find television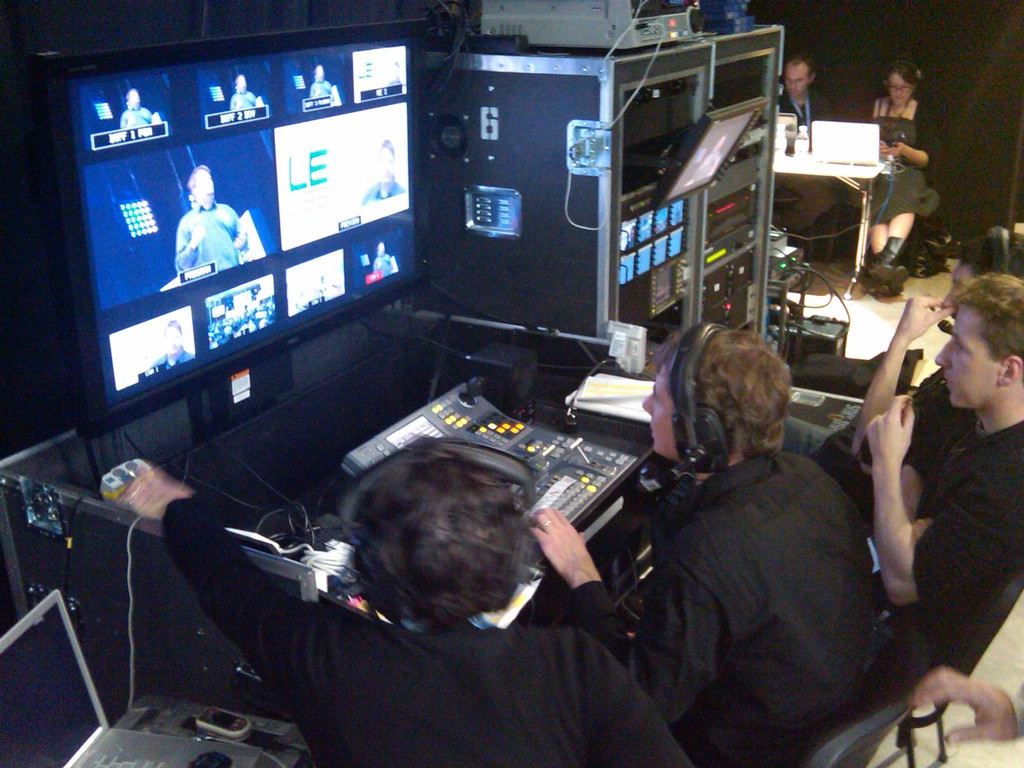
{"left": 652, "top": 90, "right": 765, "bottom": 208}
